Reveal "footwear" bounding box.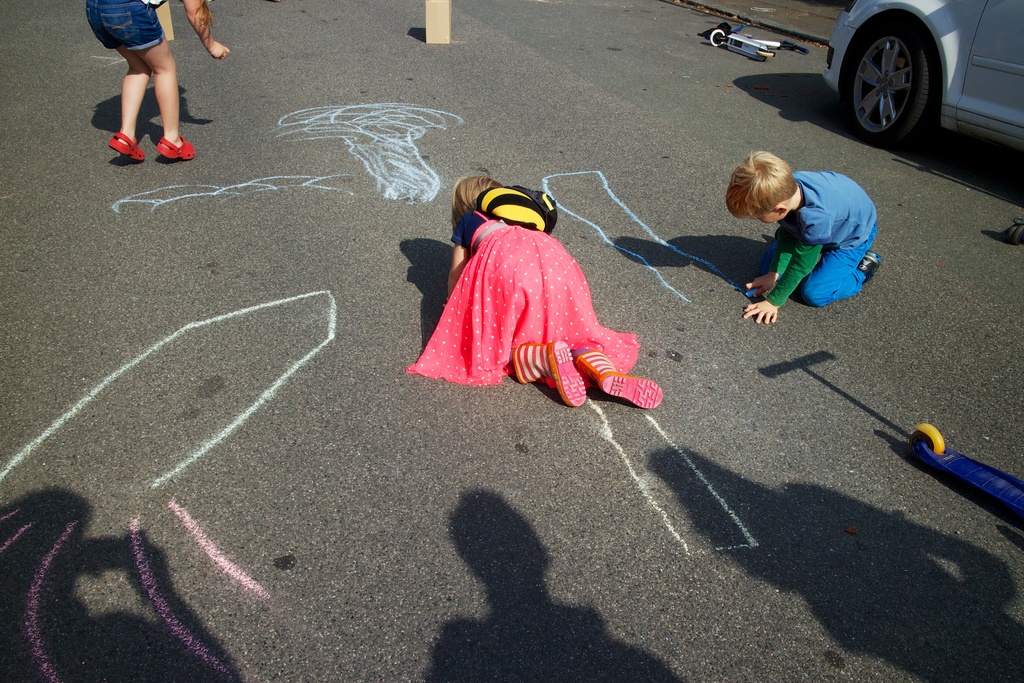
Revealed: detection(508, 343, 584, 404).
